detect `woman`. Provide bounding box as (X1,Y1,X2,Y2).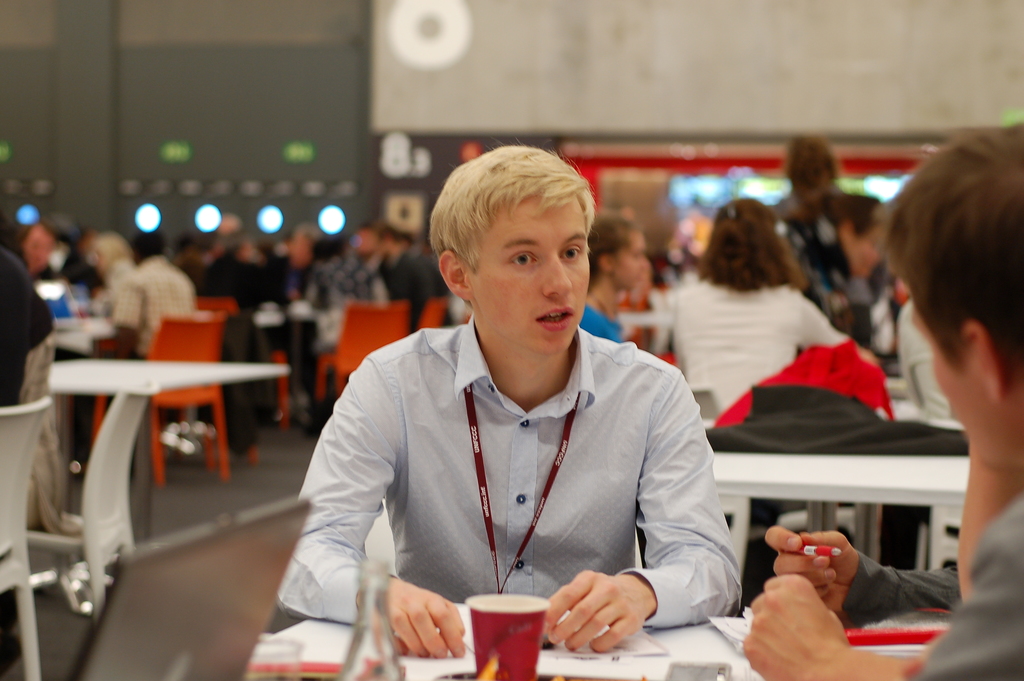
(668,197,864,431).
